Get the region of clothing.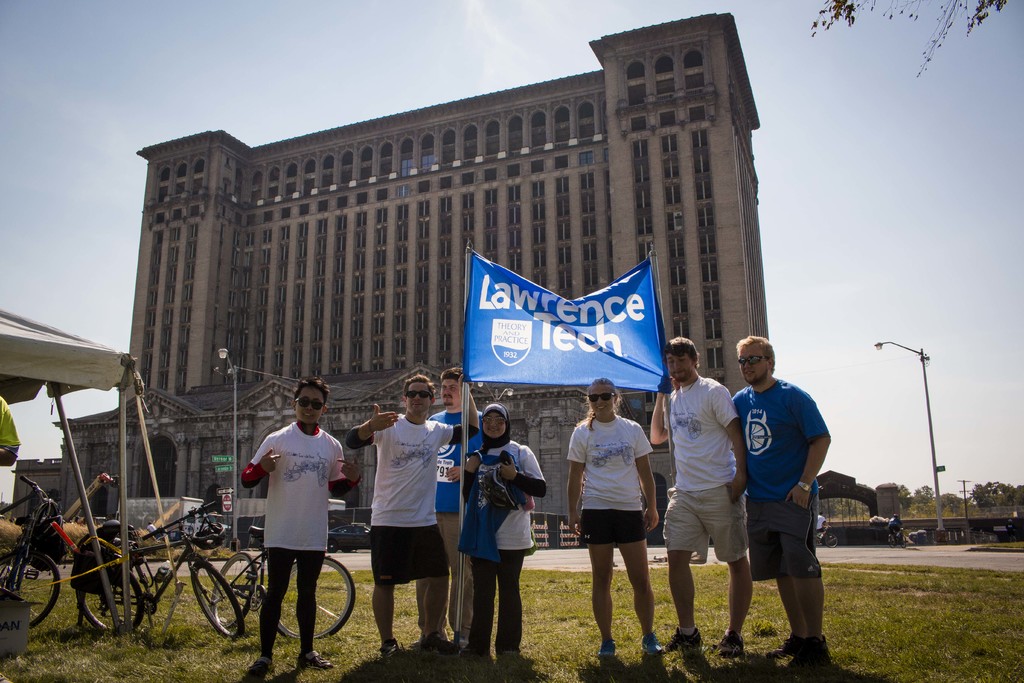
x1=815 y1=513 x2=825 y2=532.
